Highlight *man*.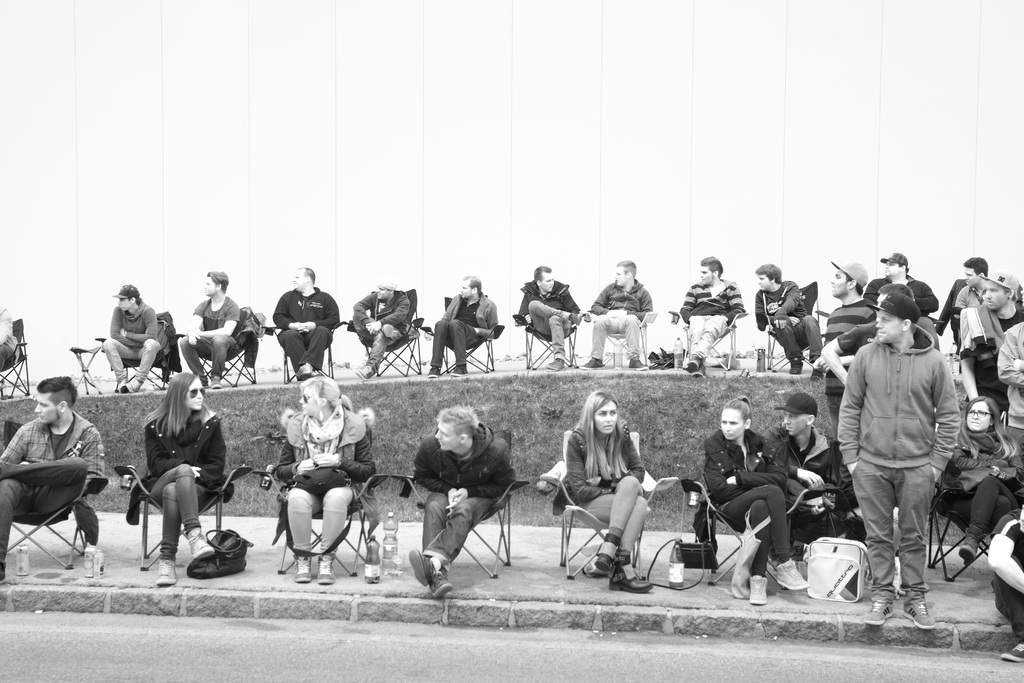
Highlighted region: 584:259:656:373.
